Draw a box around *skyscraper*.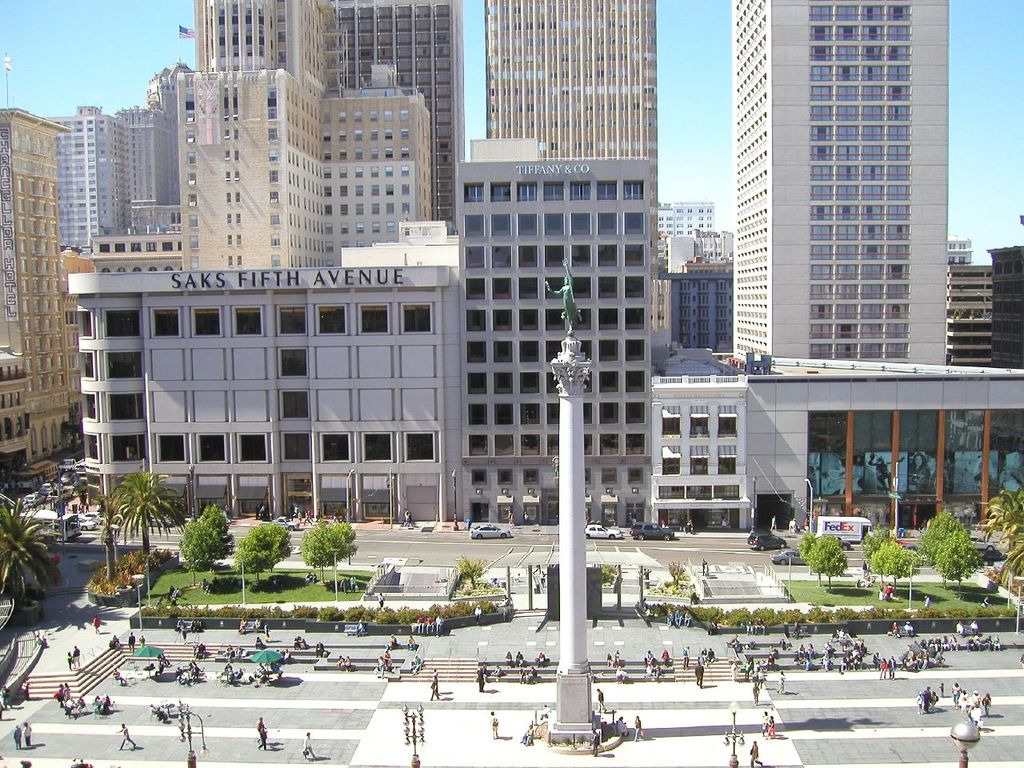
(x1=0, y1=96, x2=68, y2=498).
